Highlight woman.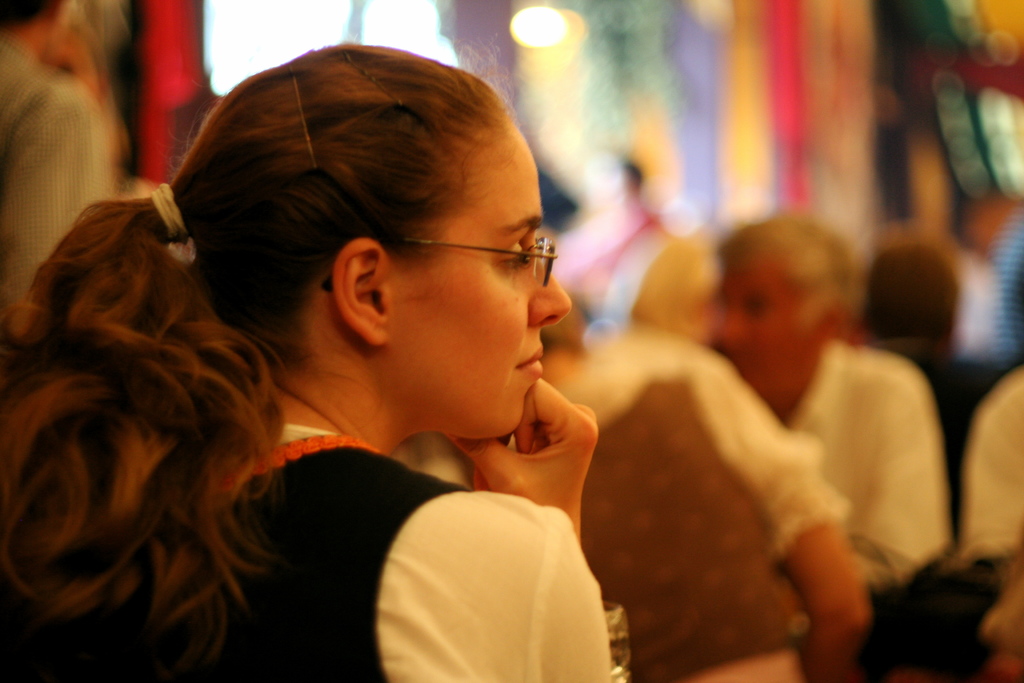
Highlighted region: bbox=[0, 35, 612, 682].
